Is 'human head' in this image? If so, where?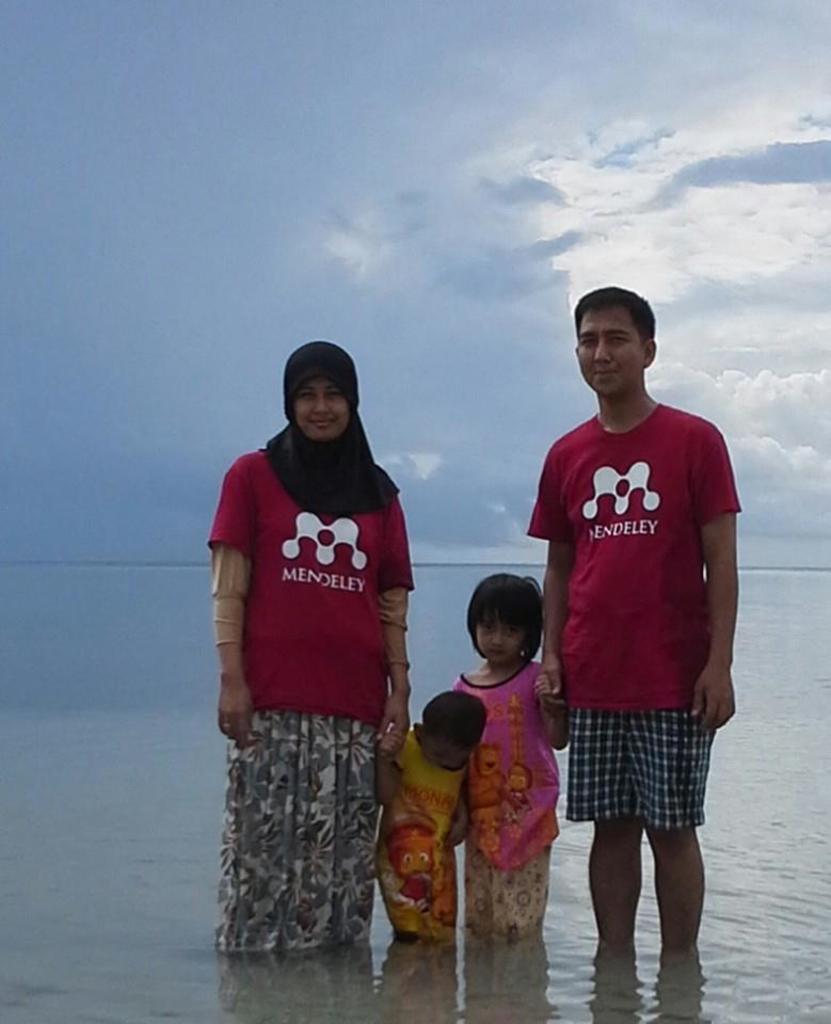
Yes, at pyautogui.locateOnScreen(575, 284, 660, 401).
